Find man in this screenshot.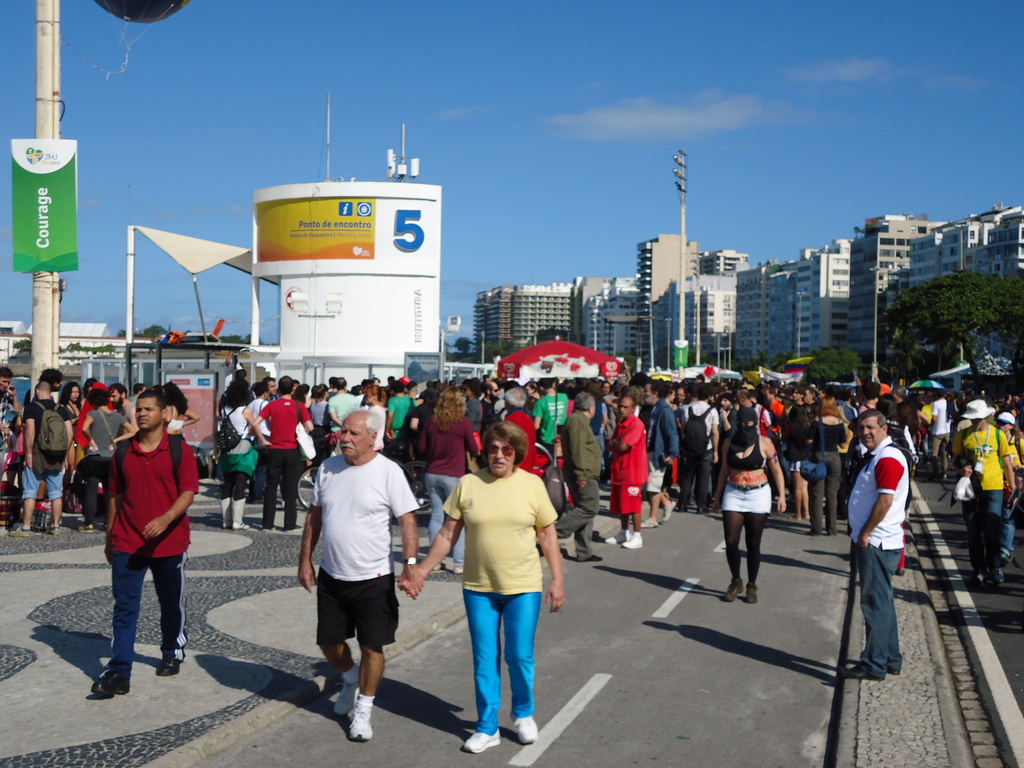
The bounding box for man is [left=603, top=396, right=645, bottom=550].
